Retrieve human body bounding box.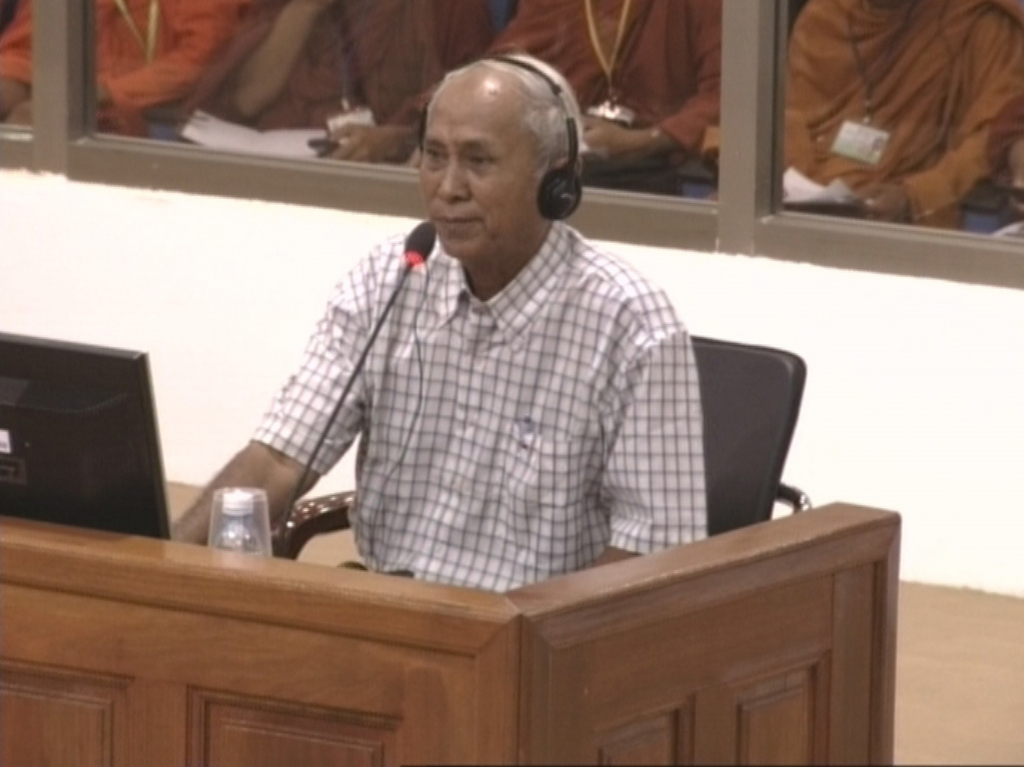
Bounding box: l=803, t=16, r=1023, b=231.
